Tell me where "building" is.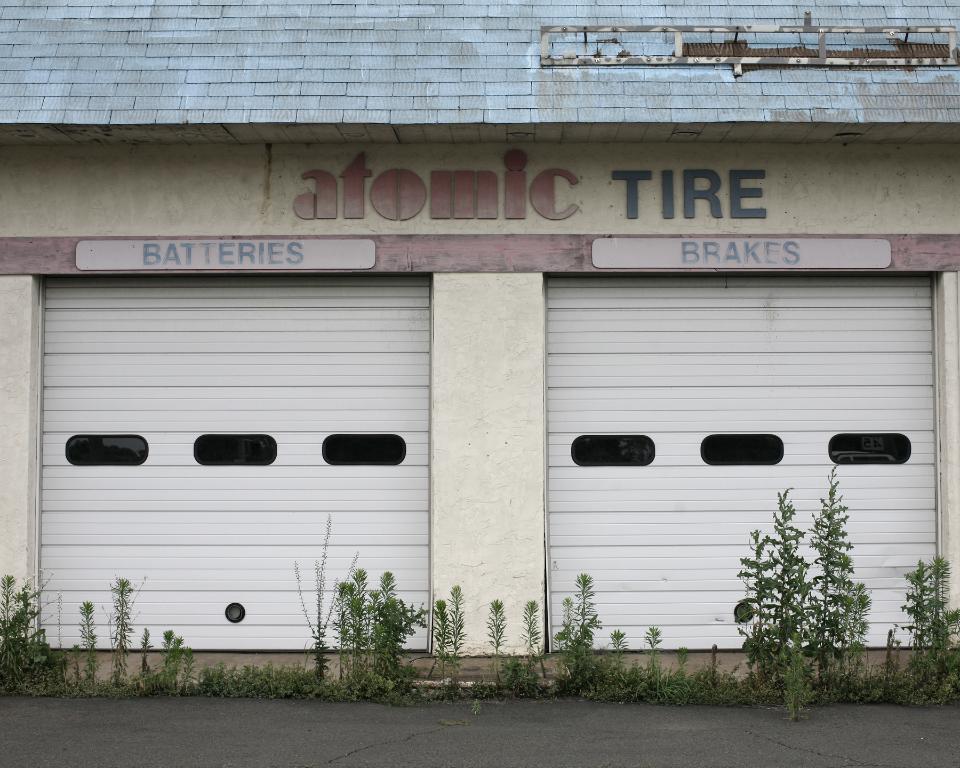
"building" is at detection(0, 0, 959, 701).
